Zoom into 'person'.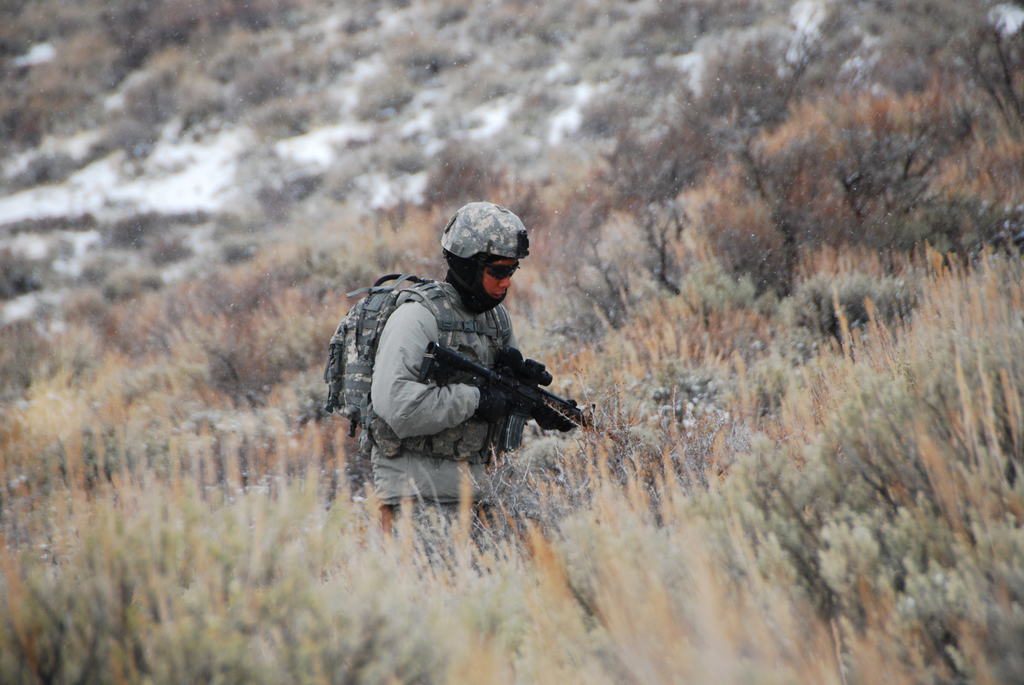
Zoom target: box(371, 196, 588, 543).
